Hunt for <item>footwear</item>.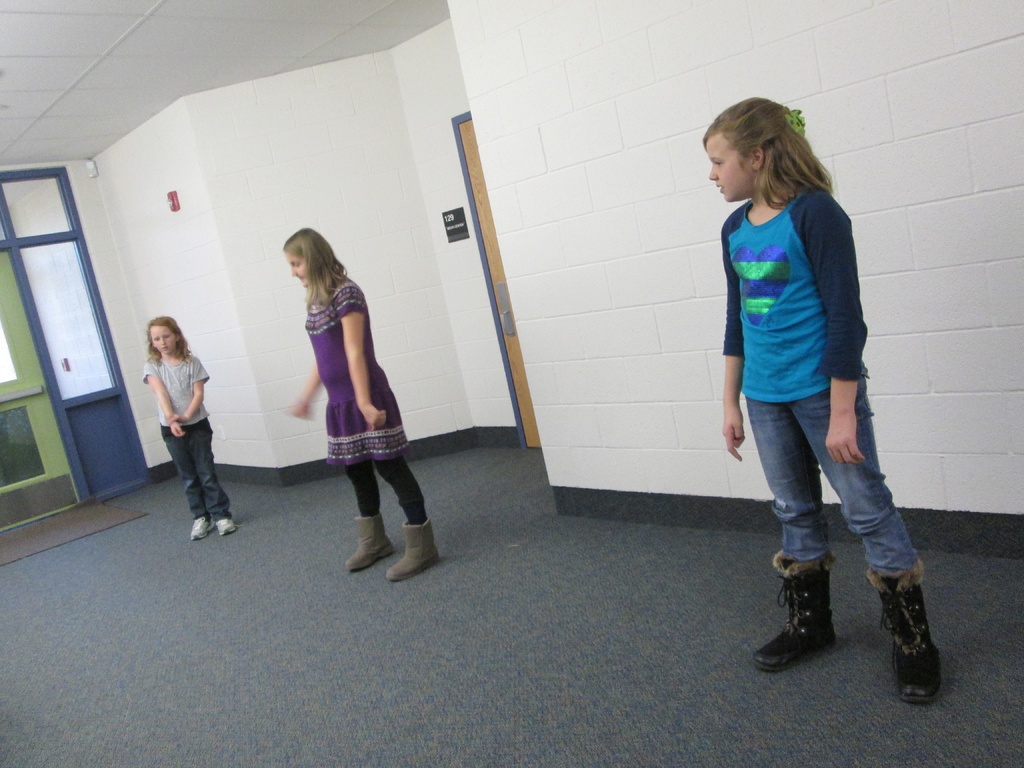
Hunted down at (left=387, top=515, right=445, bottom=580).
